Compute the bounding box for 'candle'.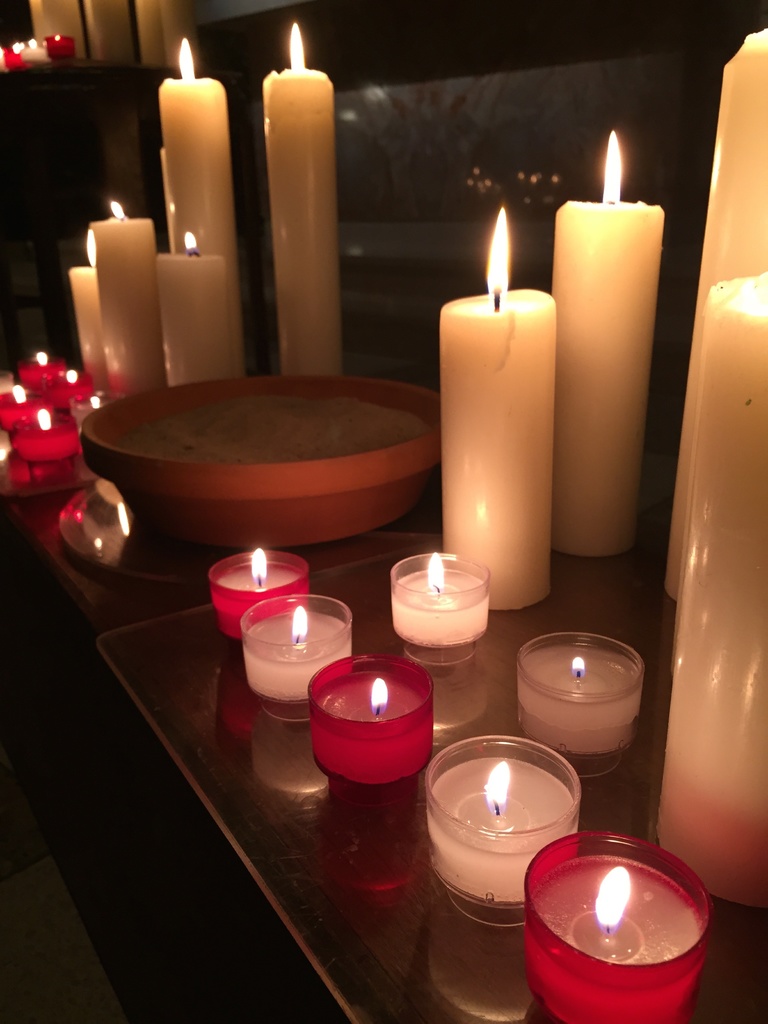
left=3, top=45, right=34, bottom=69.
